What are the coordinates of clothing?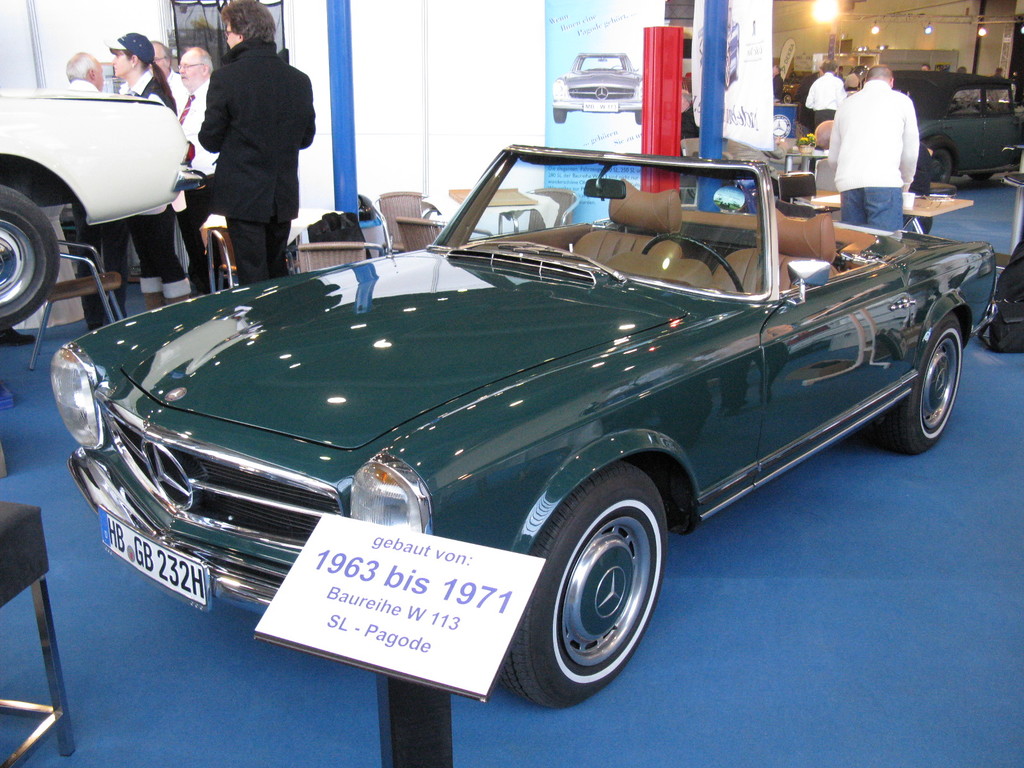
198:38:318:280.
